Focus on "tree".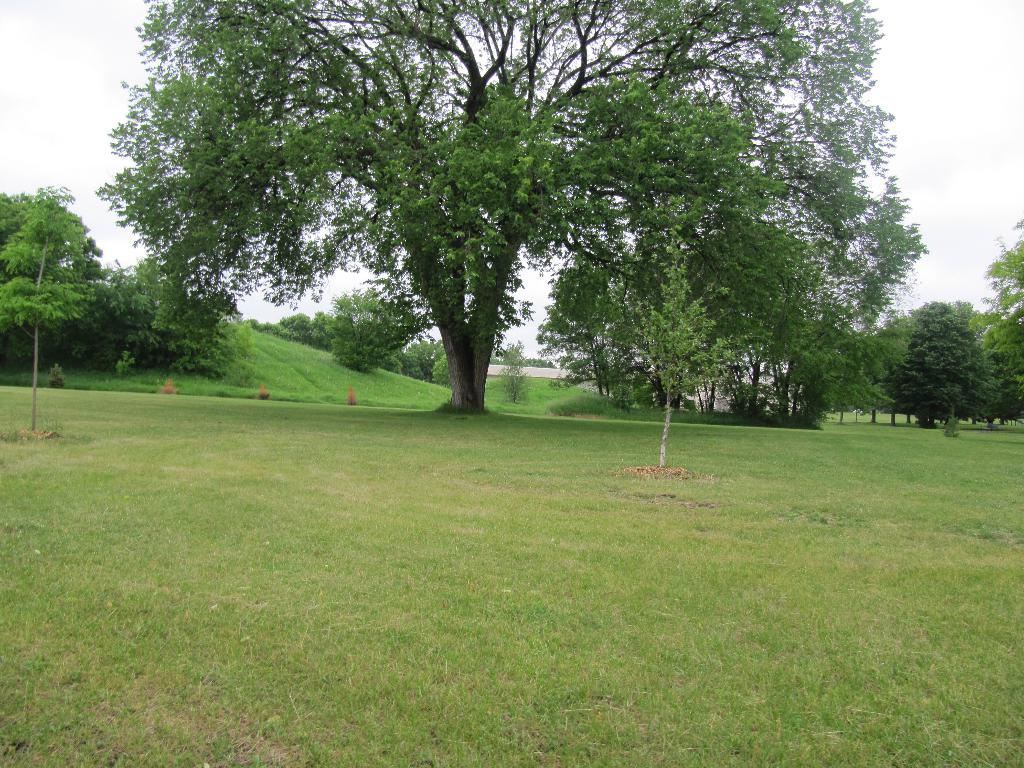
Focused at select_region(966, 216, 1023, 422).
